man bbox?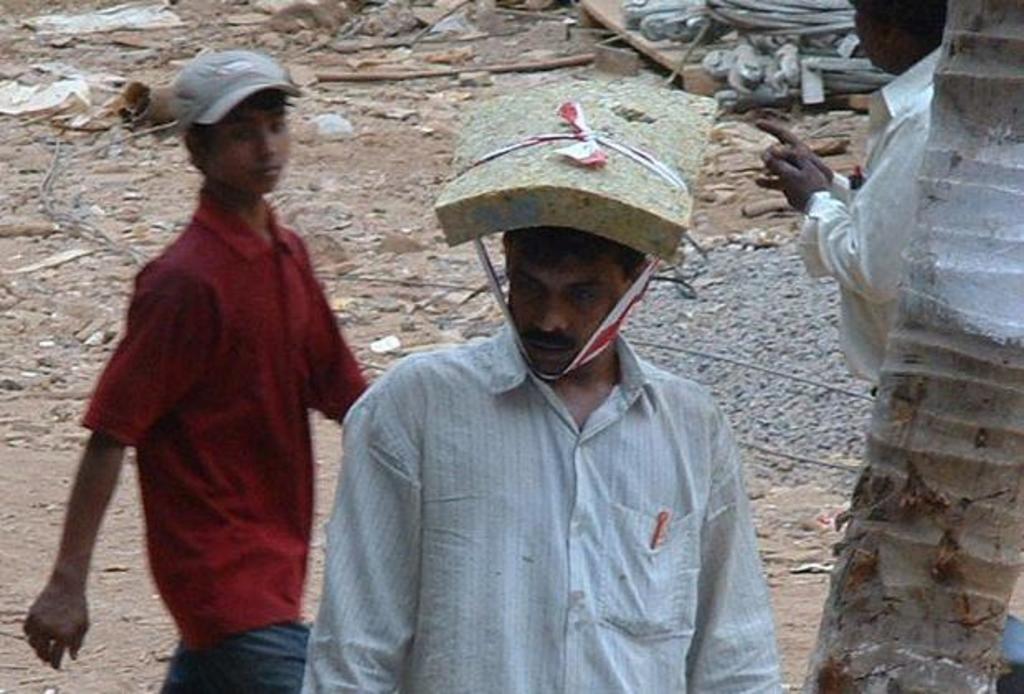
(x1=751, y1=0, x2=1022, y2=692)
